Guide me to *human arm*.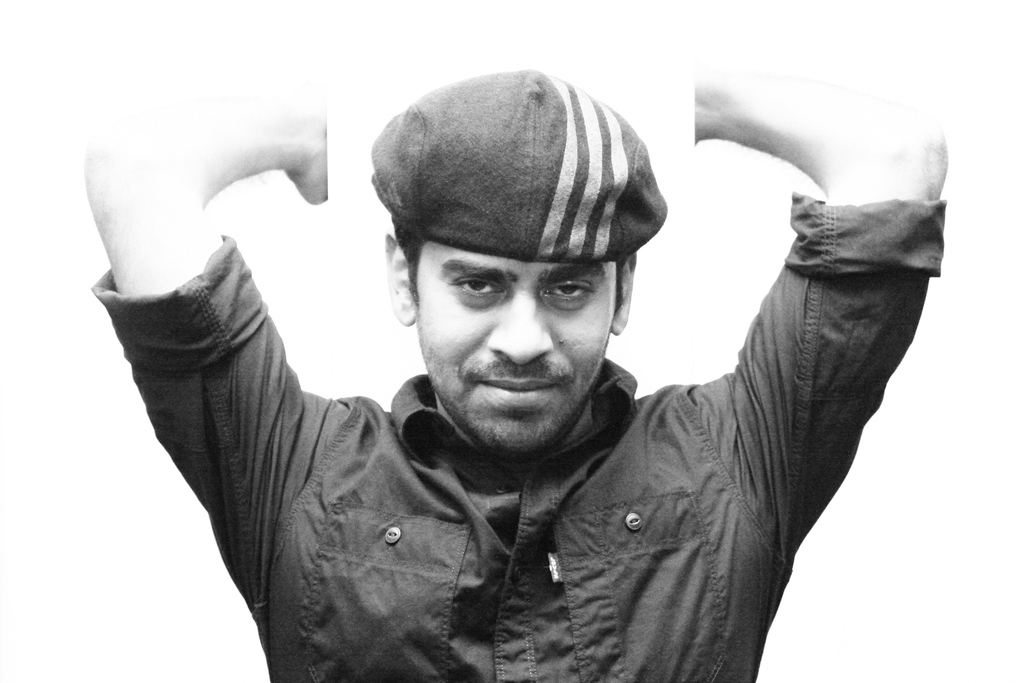
Guidance: (x1=89, y1=82, x2=335, y2=576).
